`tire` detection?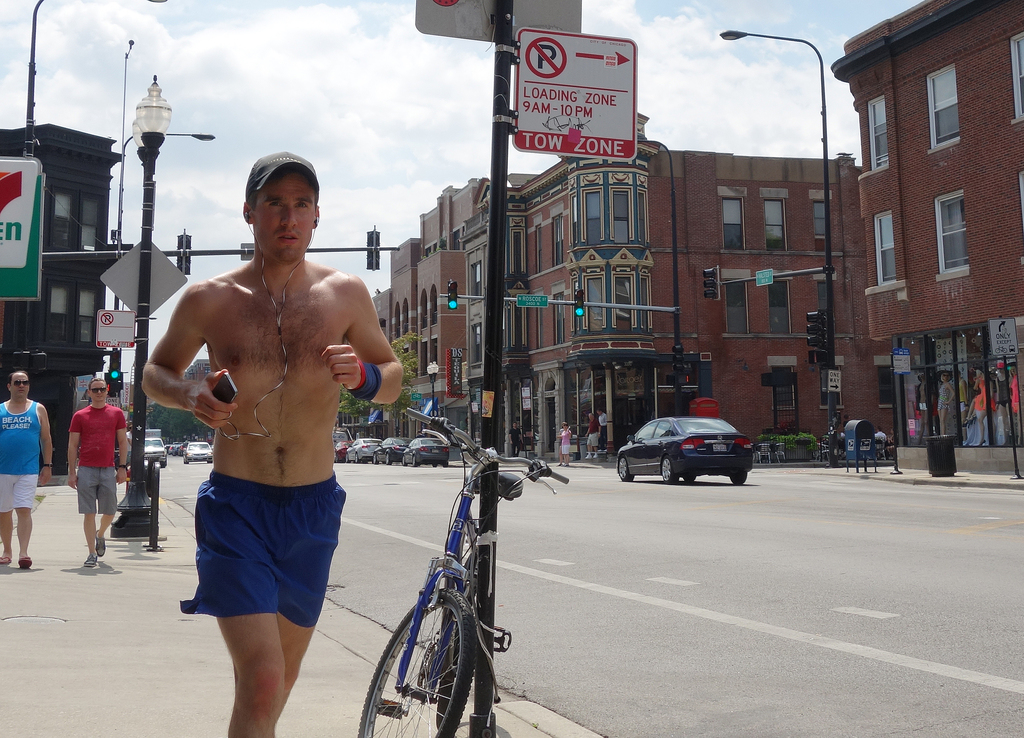
618 457 634 481
